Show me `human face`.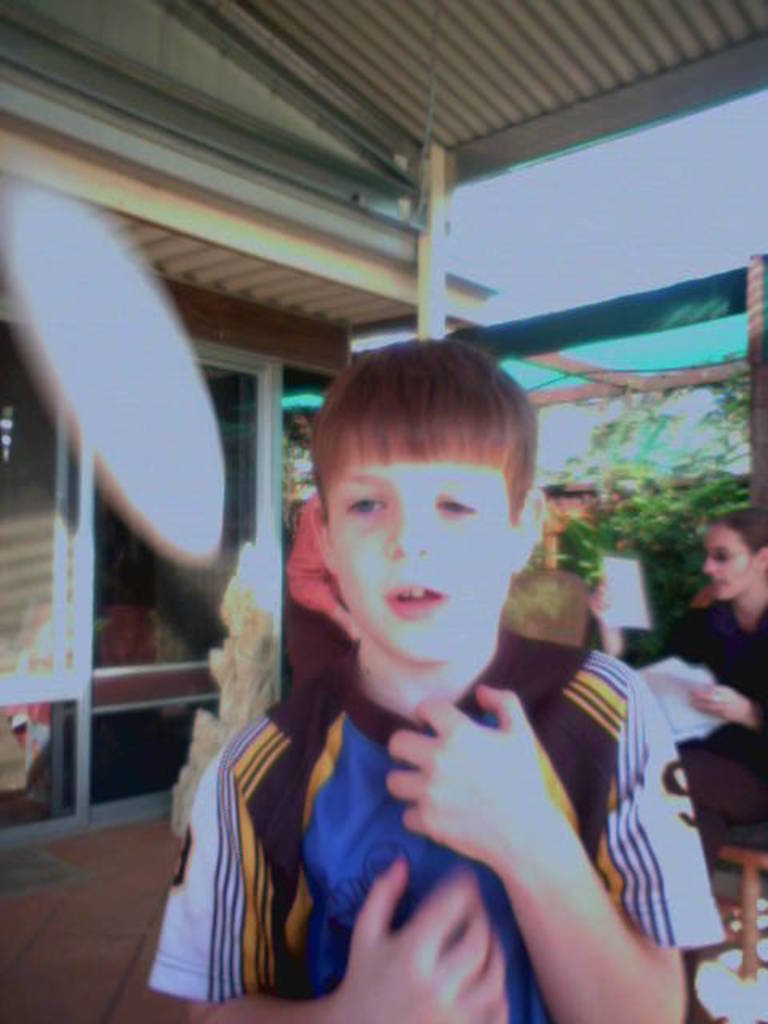
`human face` is here: select_region(701, 530, 754, 600).
